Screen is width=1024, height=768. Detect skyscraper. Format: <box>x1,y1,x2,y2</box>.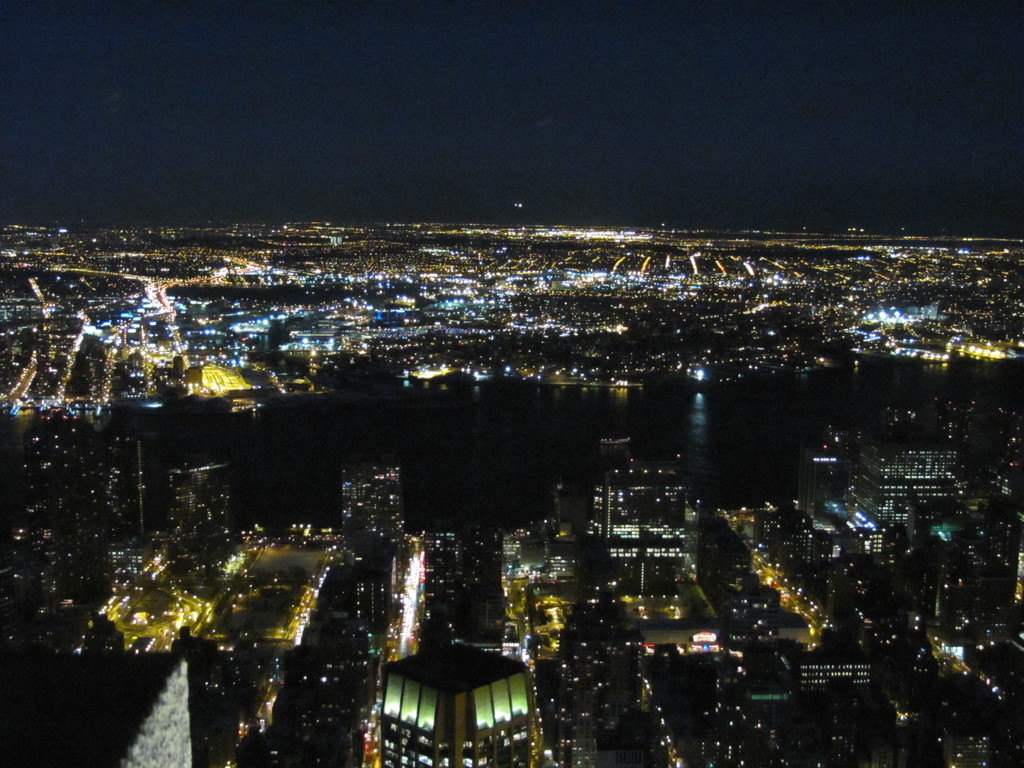
<box>581,451,691,579</box>.
